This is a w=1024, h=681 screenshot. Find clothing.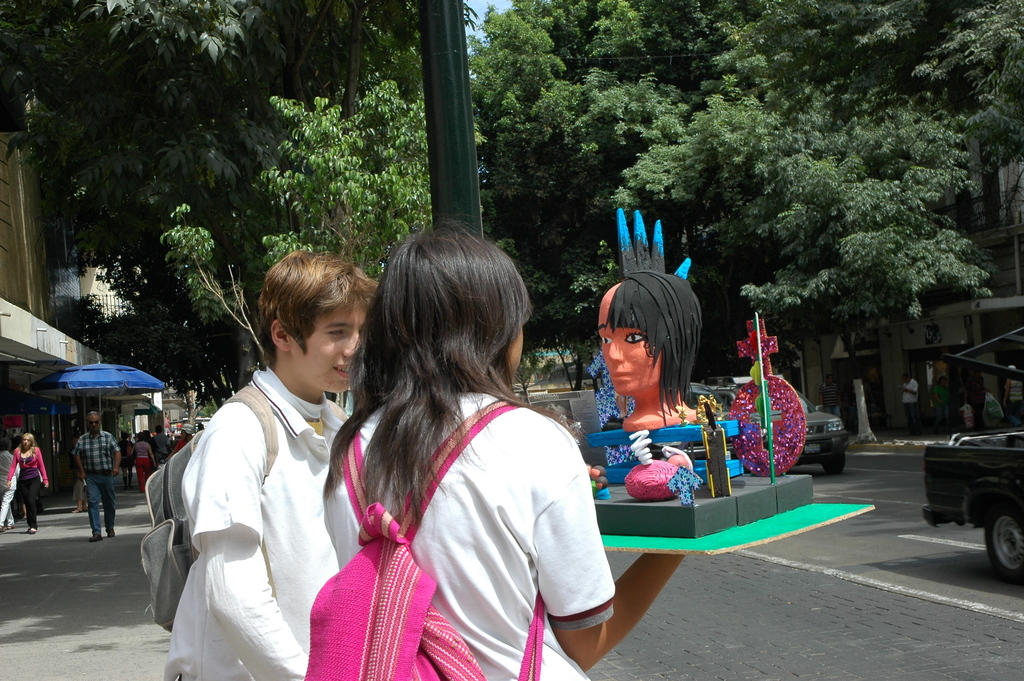
Bounding box: 0,447,19,527.
